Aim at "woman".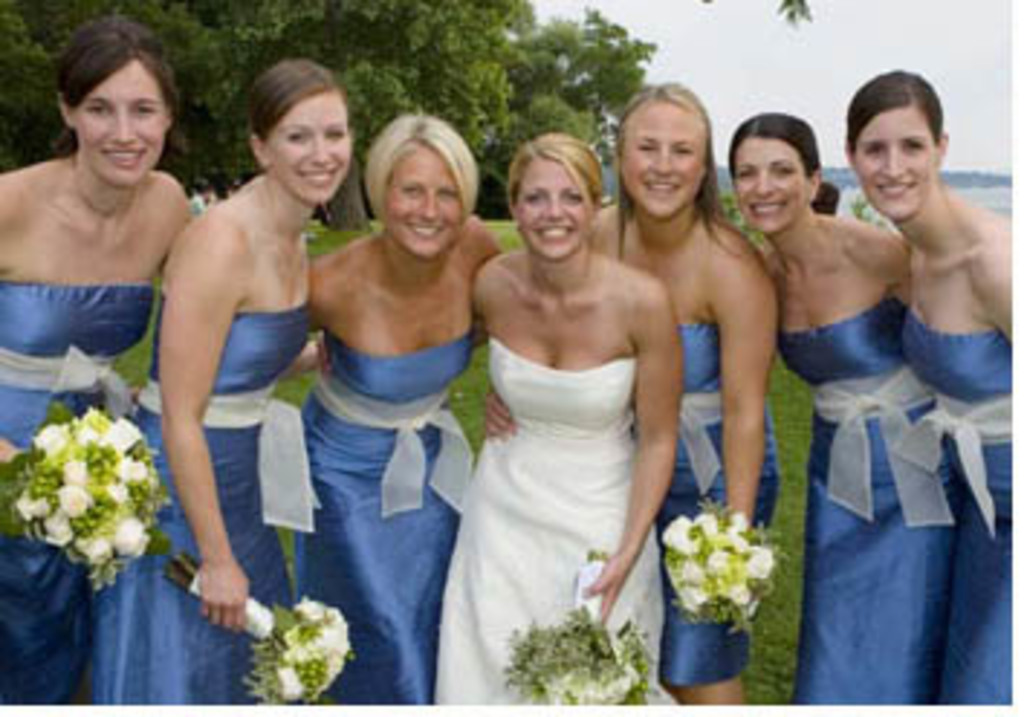
Aimed at [x1=0, y1=9, x2=200, y2=705].
